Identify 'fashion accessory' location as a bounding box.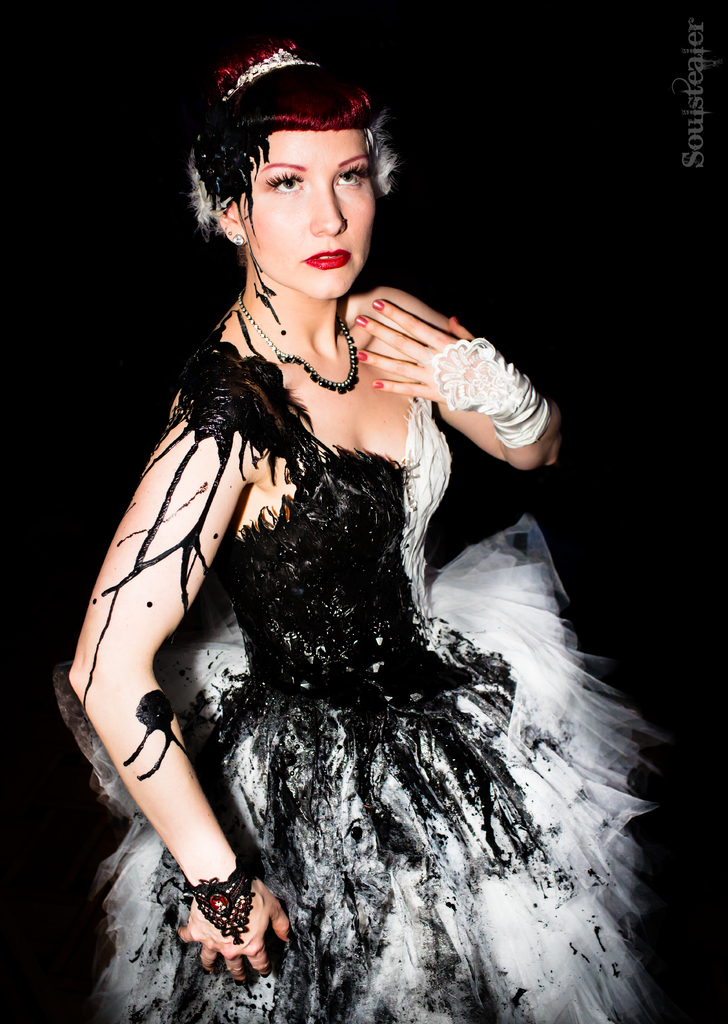
<box>354,314,367,326</box>.
